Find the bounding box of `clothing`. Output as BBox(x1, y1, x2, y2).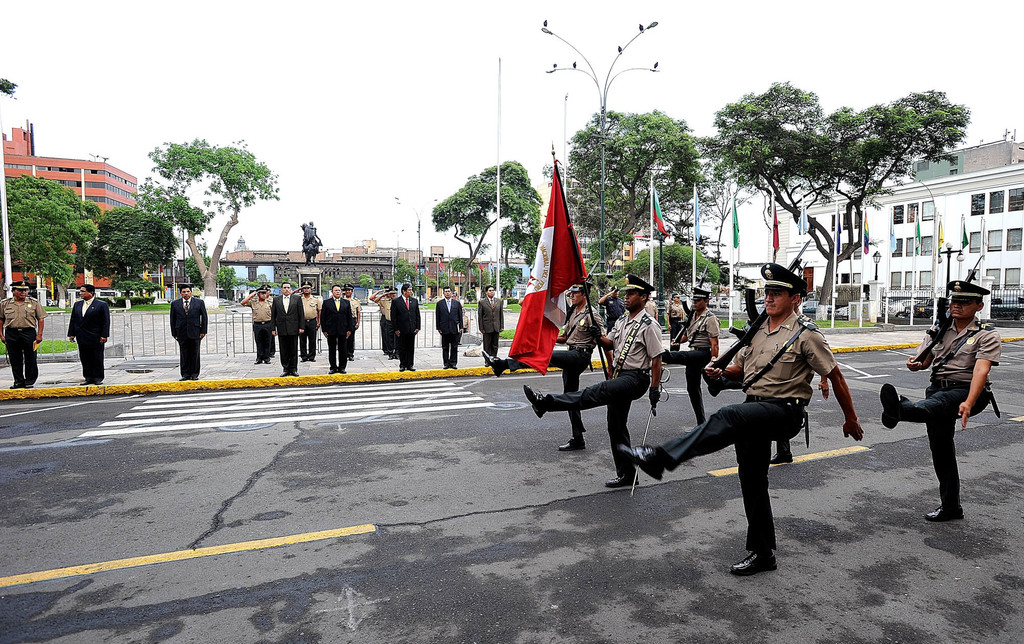
BBox(301, 293, 322, 363).
